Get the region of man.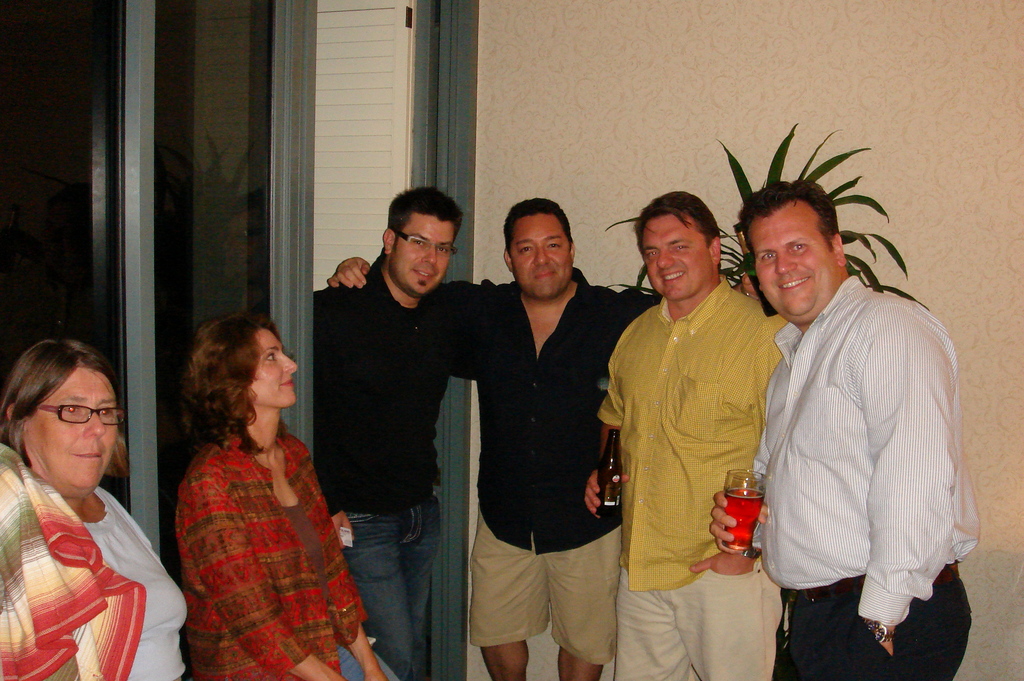
x1=574, y1=182, x2=820, y2=680.
